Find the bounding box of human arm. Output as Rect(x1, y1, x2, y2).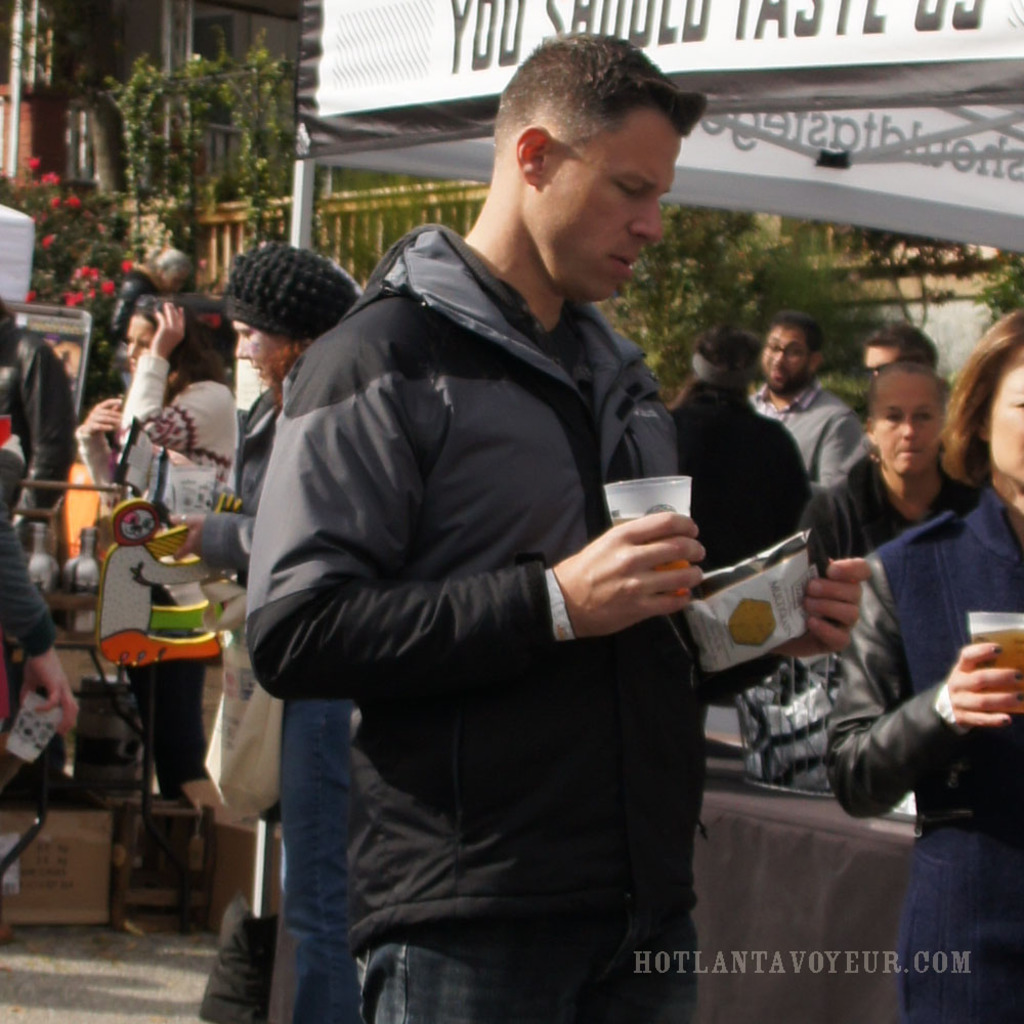
Rect(815, 419, 863, 486).
